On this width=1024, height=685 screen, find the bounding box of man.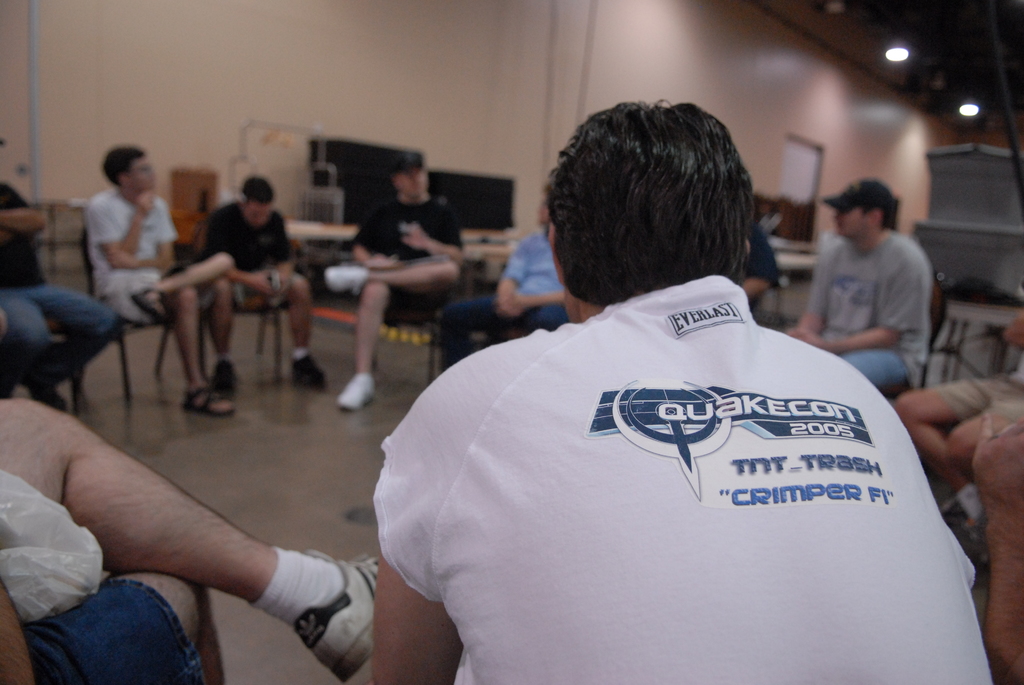
Bounding box: left=435, top=198, right=577, bottom=375.
